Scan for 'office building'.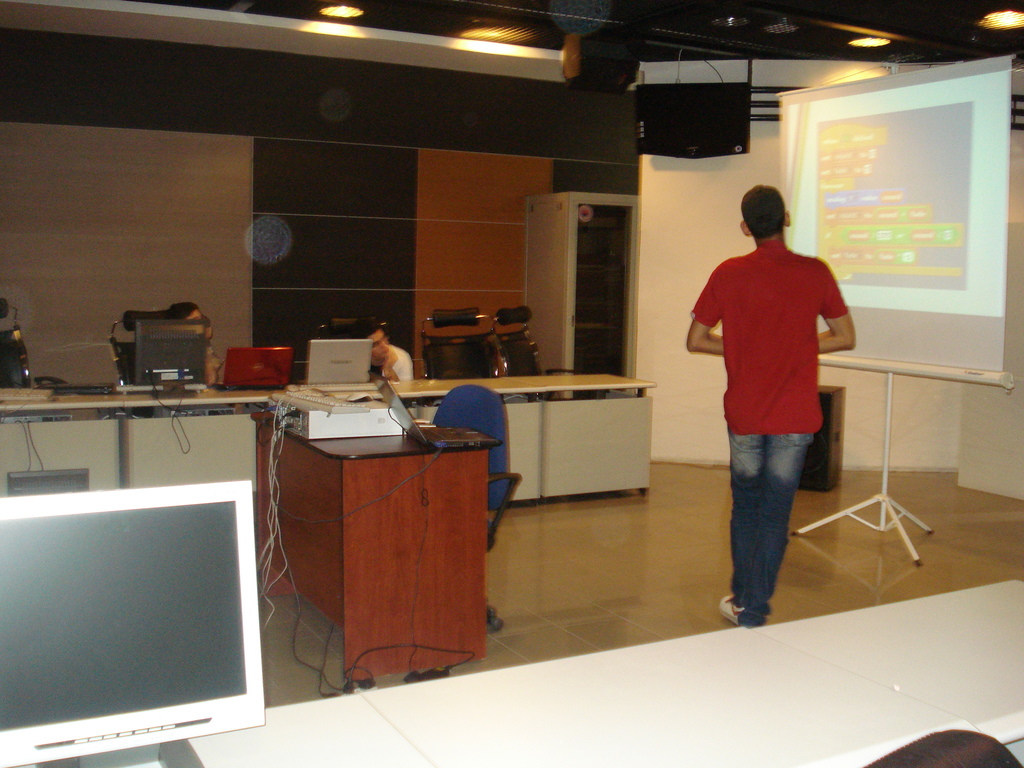
Scan result: box=[63, 0, 1023, 748].
